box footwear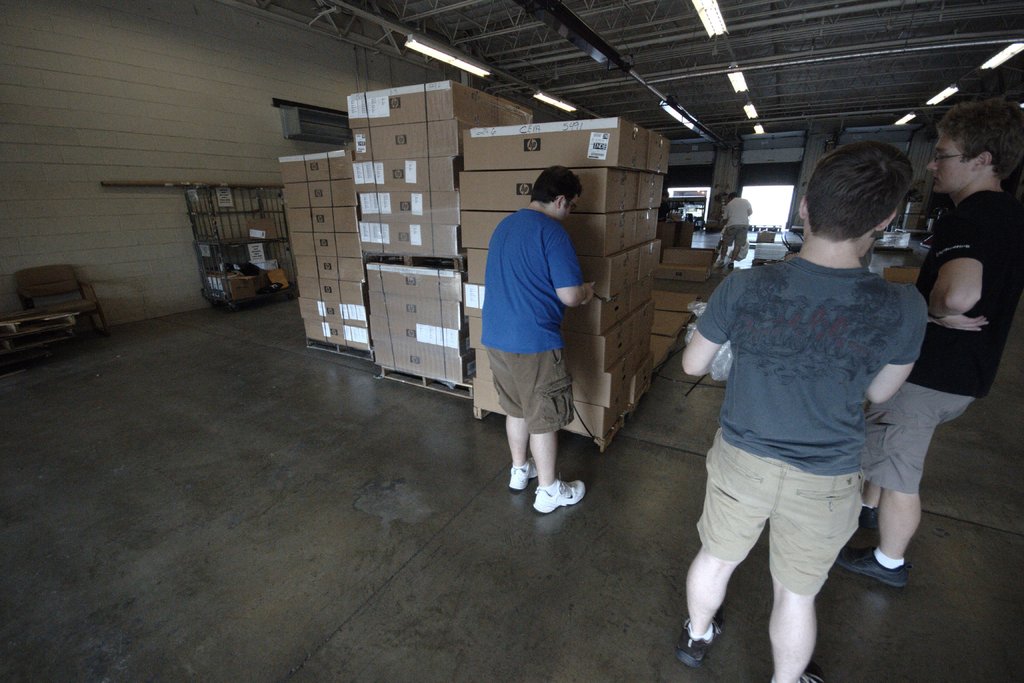
locate(676, 607, 728, 668)
